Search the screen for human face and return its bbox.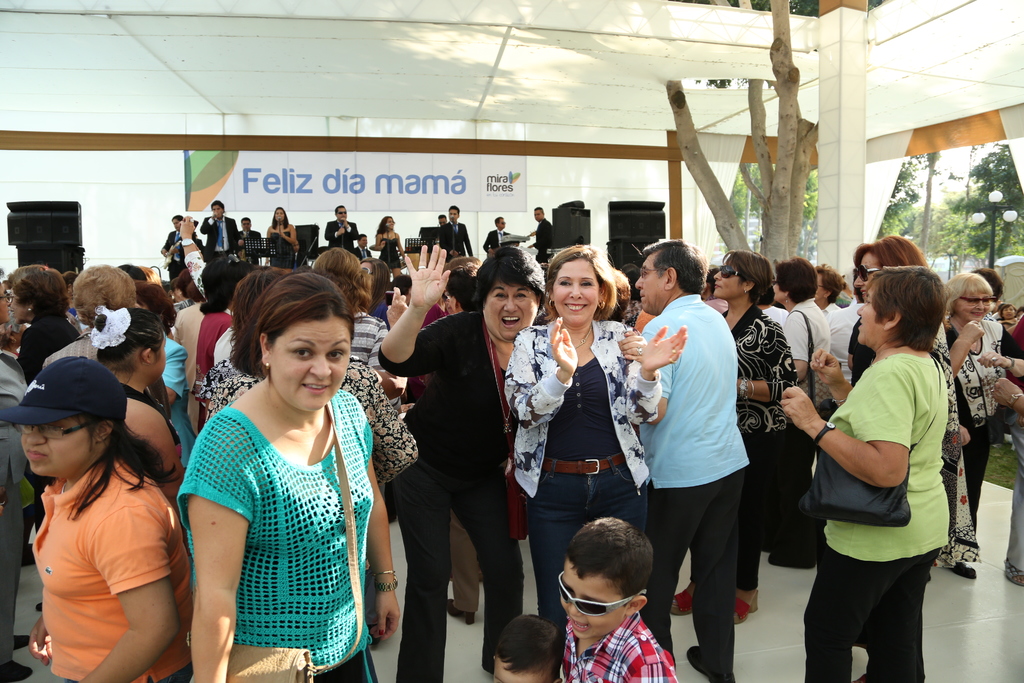
Found: <region>853, 250, 878, 293</region>.
